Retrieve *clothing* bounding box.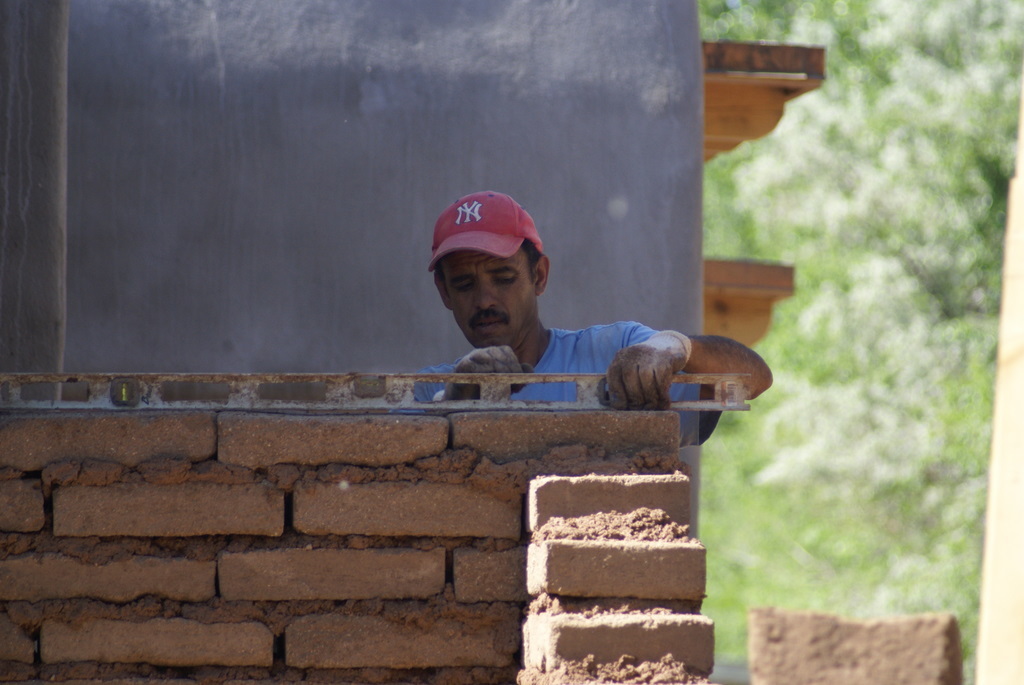
Bounding box: x1=416 y1=322 x2=700 y2=454.
